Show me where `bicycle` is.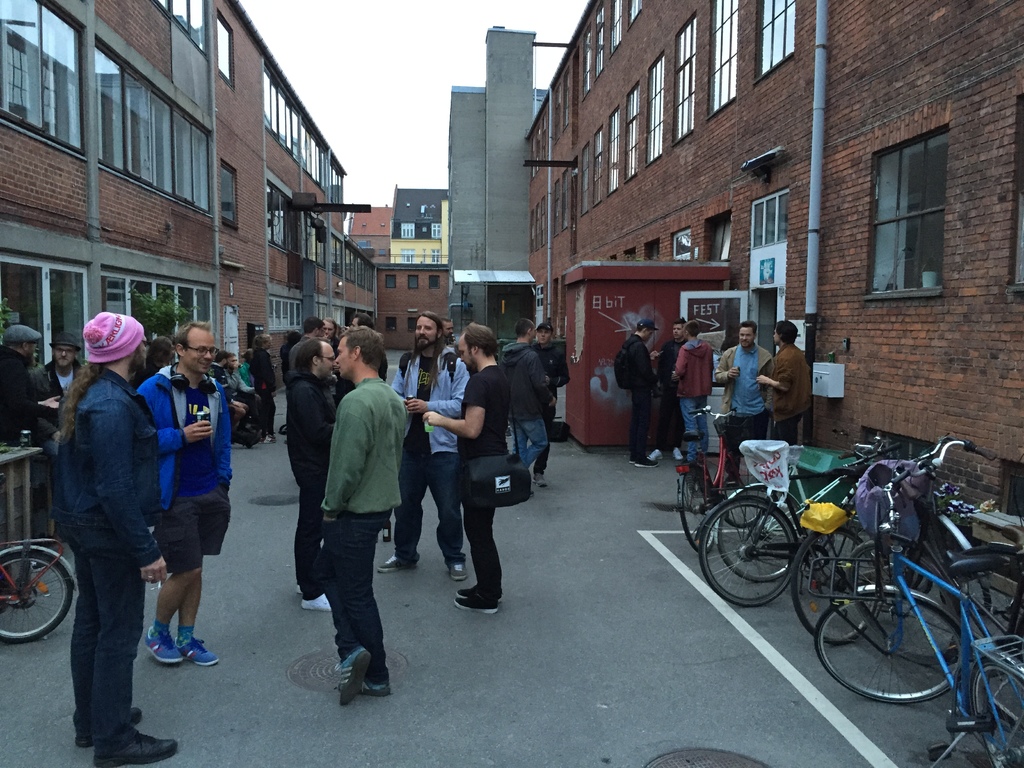
`bicycle` is at [676, 493, 916, 618].
